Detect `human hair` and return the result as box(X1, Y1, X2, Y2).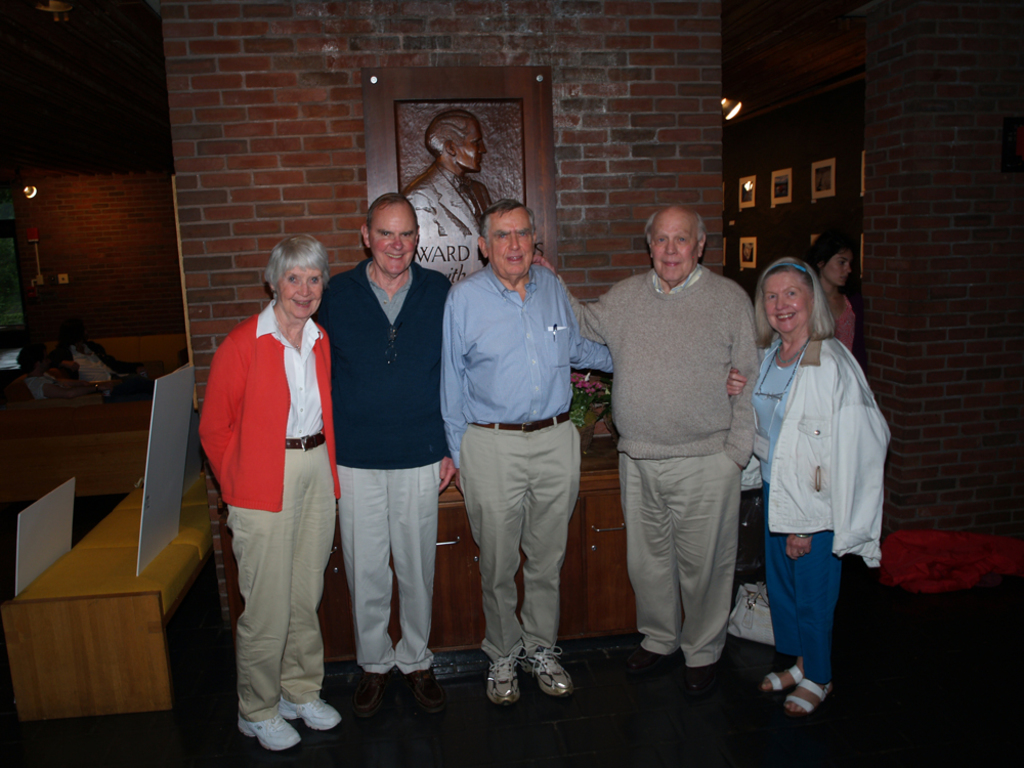
box(261, 232, 331, 301).
